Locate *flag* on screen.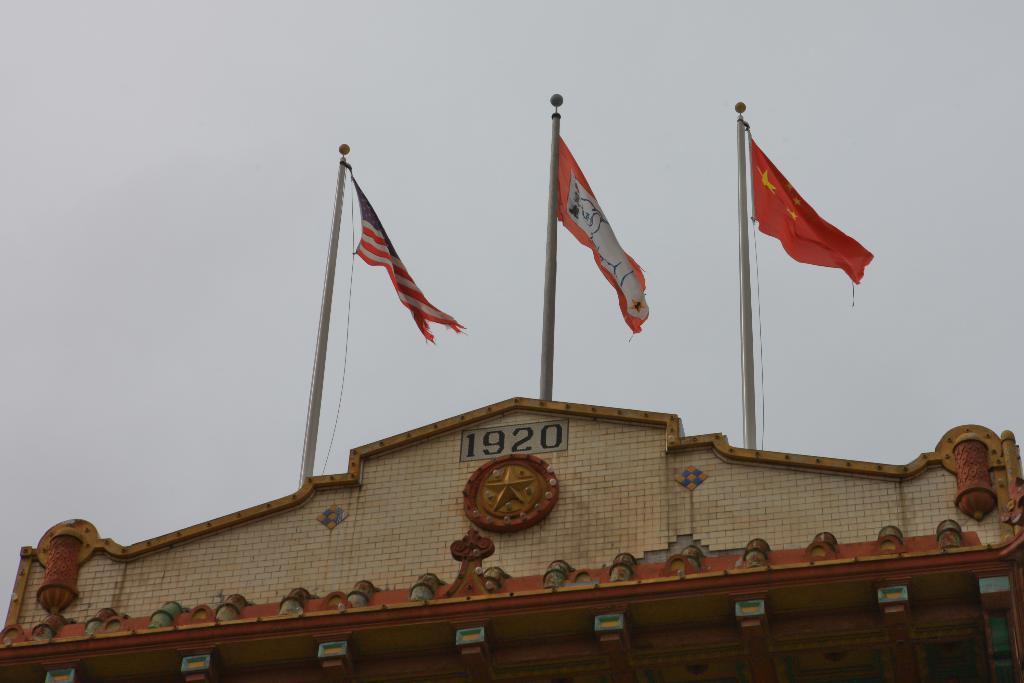
On screen at {"x1": 552, "y1": 126, "x2": 648, "y2": 345}.
